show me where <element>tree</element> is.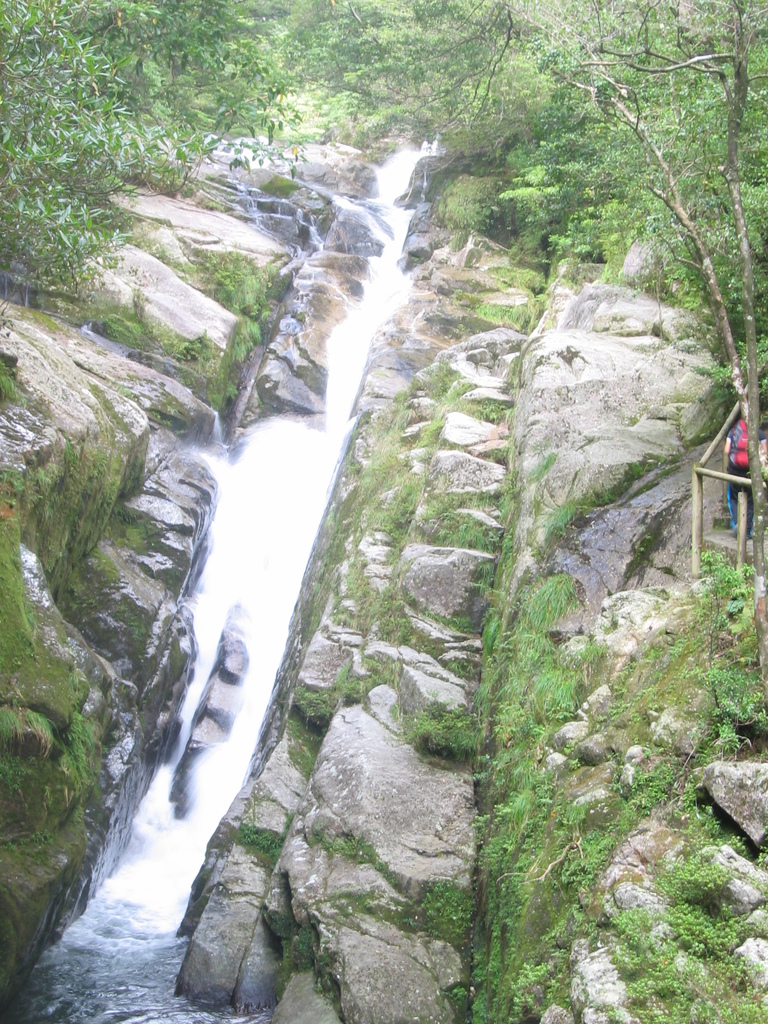
<element>tree</element> is at 481 0 767 444.
